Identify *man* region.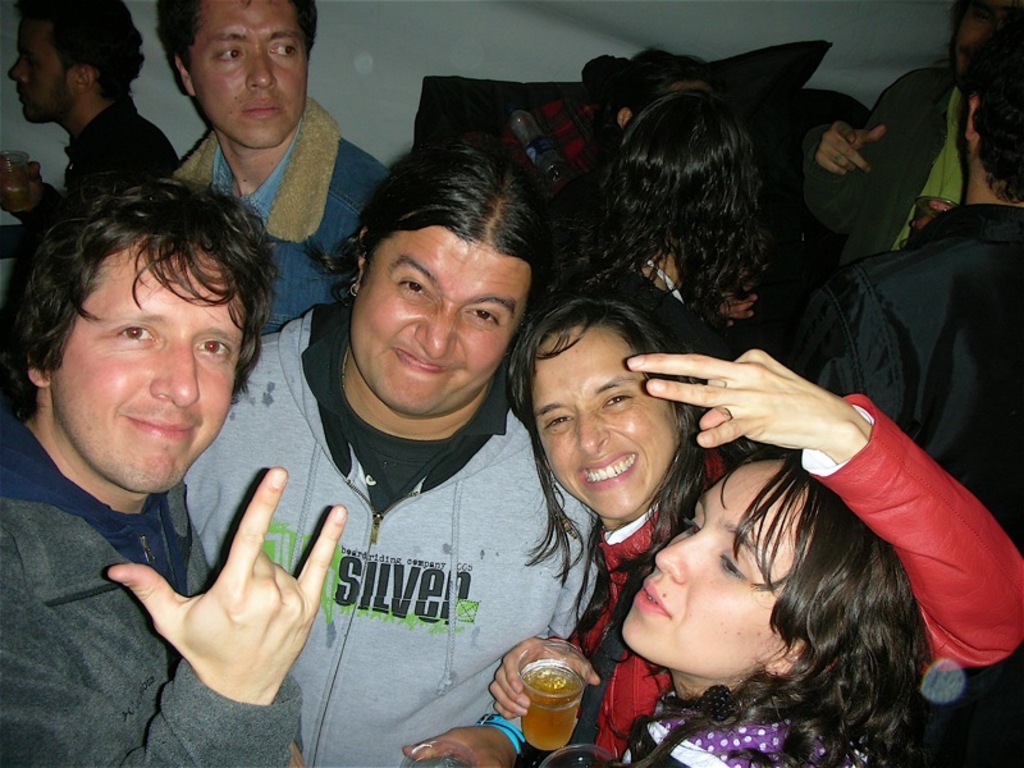
Region: <bbox>787, 23, 1023, 557</bbox>.
